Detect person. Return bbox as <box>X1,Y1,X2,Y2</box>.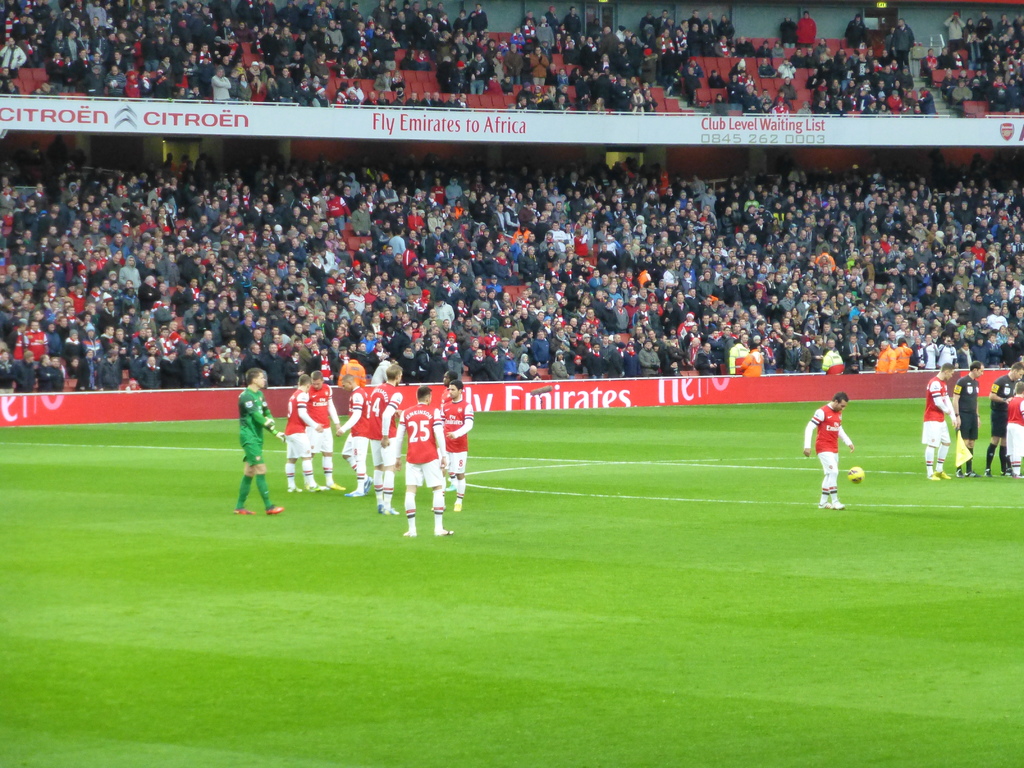
<box>924,362,959,477</box>.
